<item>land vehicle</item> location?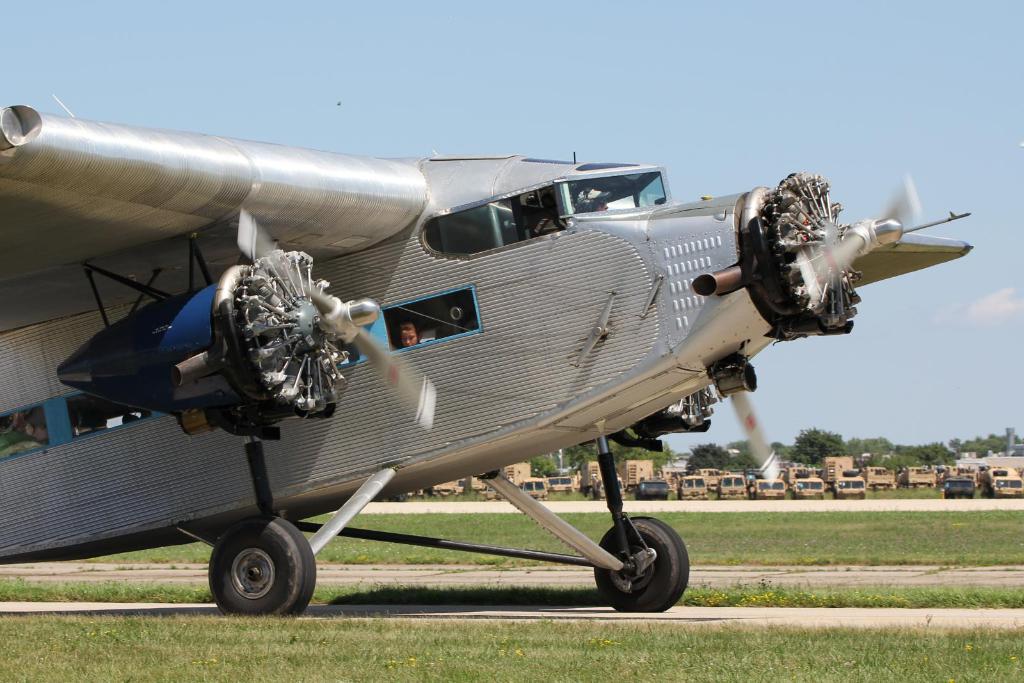
[x1=636, y1=479, x2=669, y2=497]
